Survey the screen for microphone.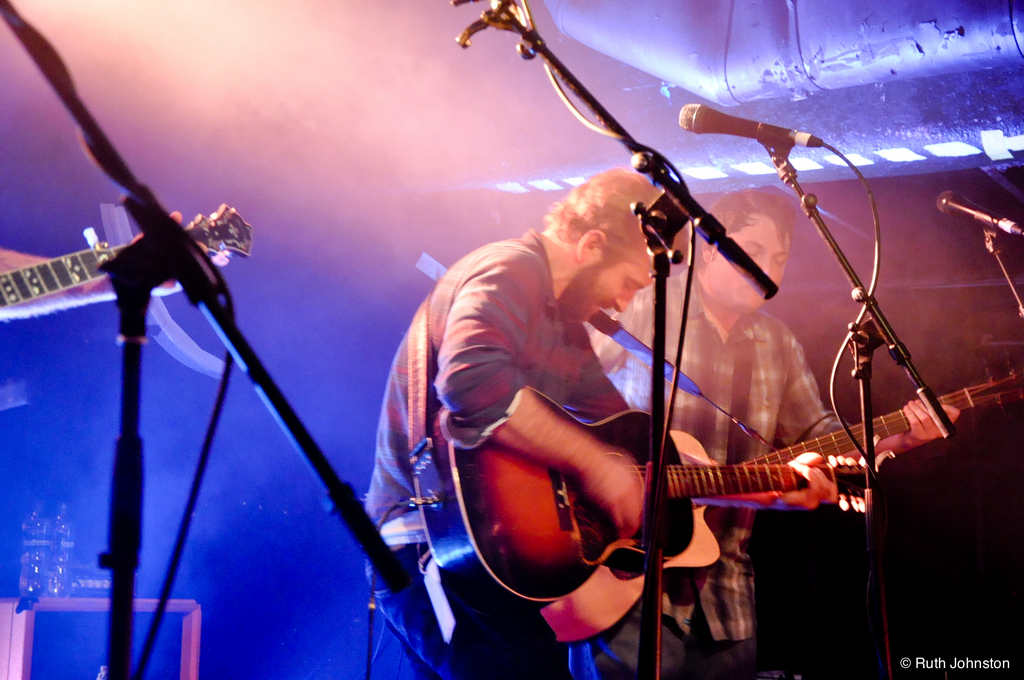
Survey found: [x1=673, y1=97, x2=826, y2=155].
